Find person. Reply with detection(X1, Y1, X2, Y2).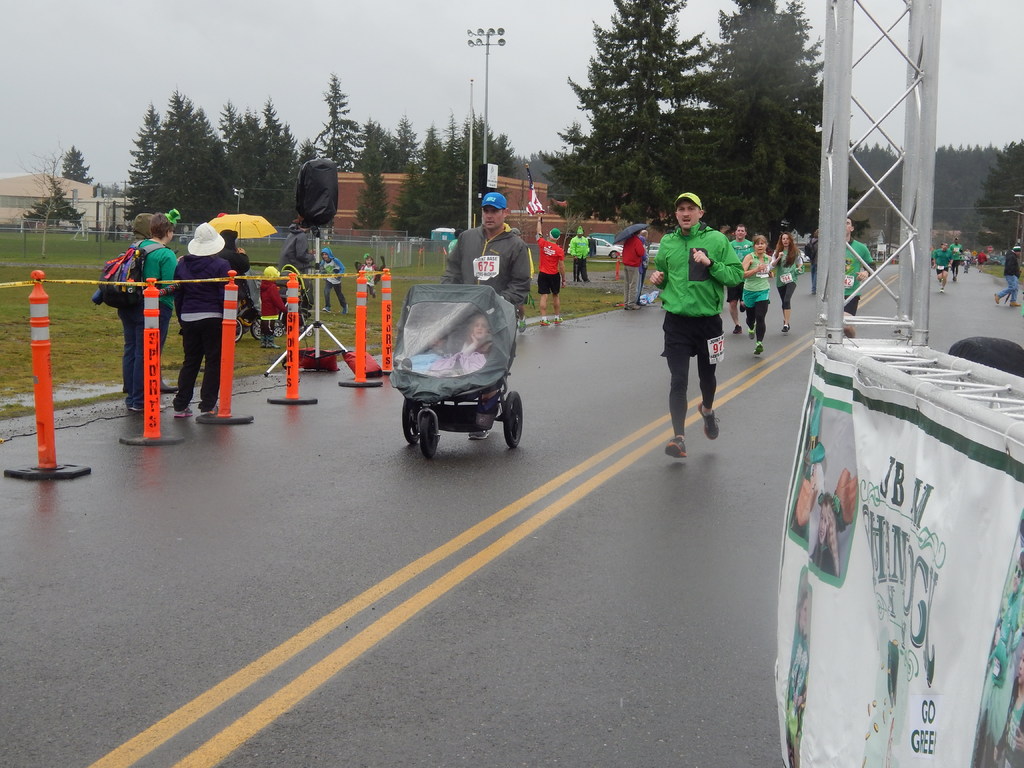
detection(441, 192, 535, 315).
